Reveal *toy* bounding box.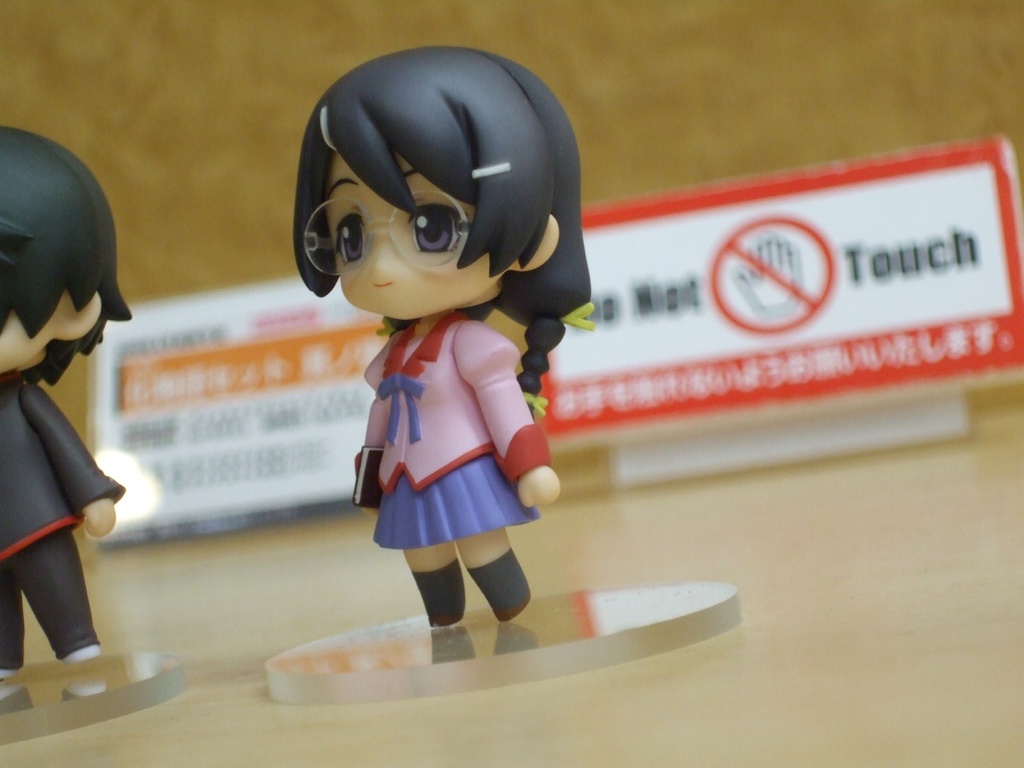
Revealed: x1=285 y1=41 x2=593 y2=621.
